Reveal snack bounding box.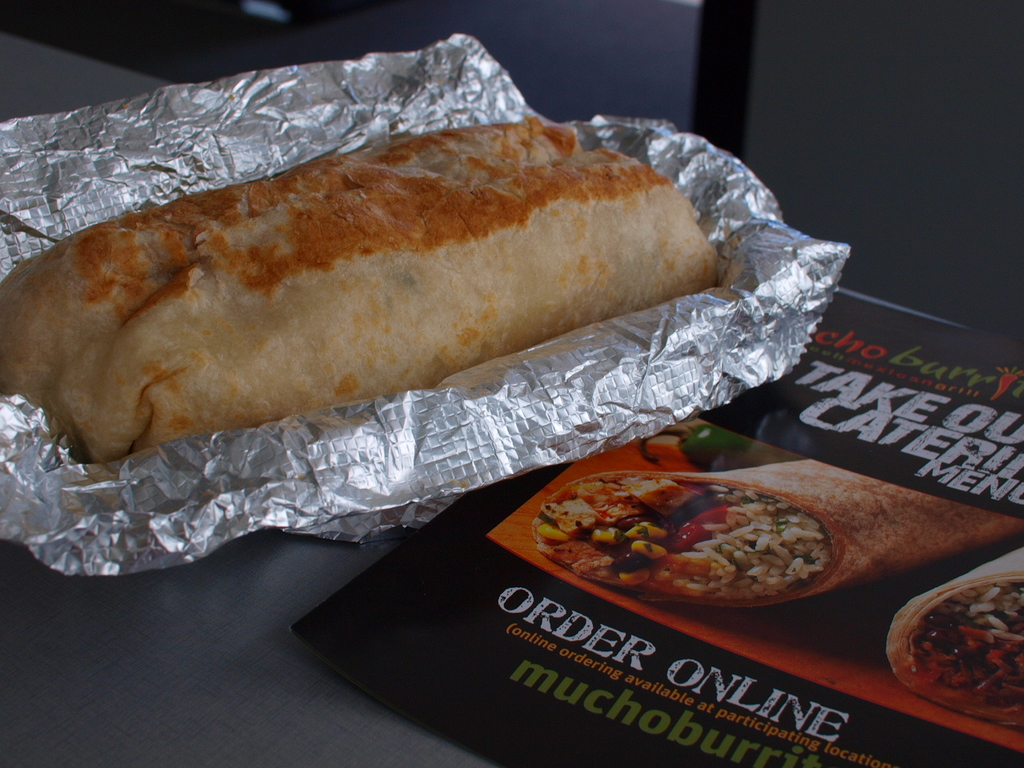
Revealed: bbox(529, 450, 1019, 590).
